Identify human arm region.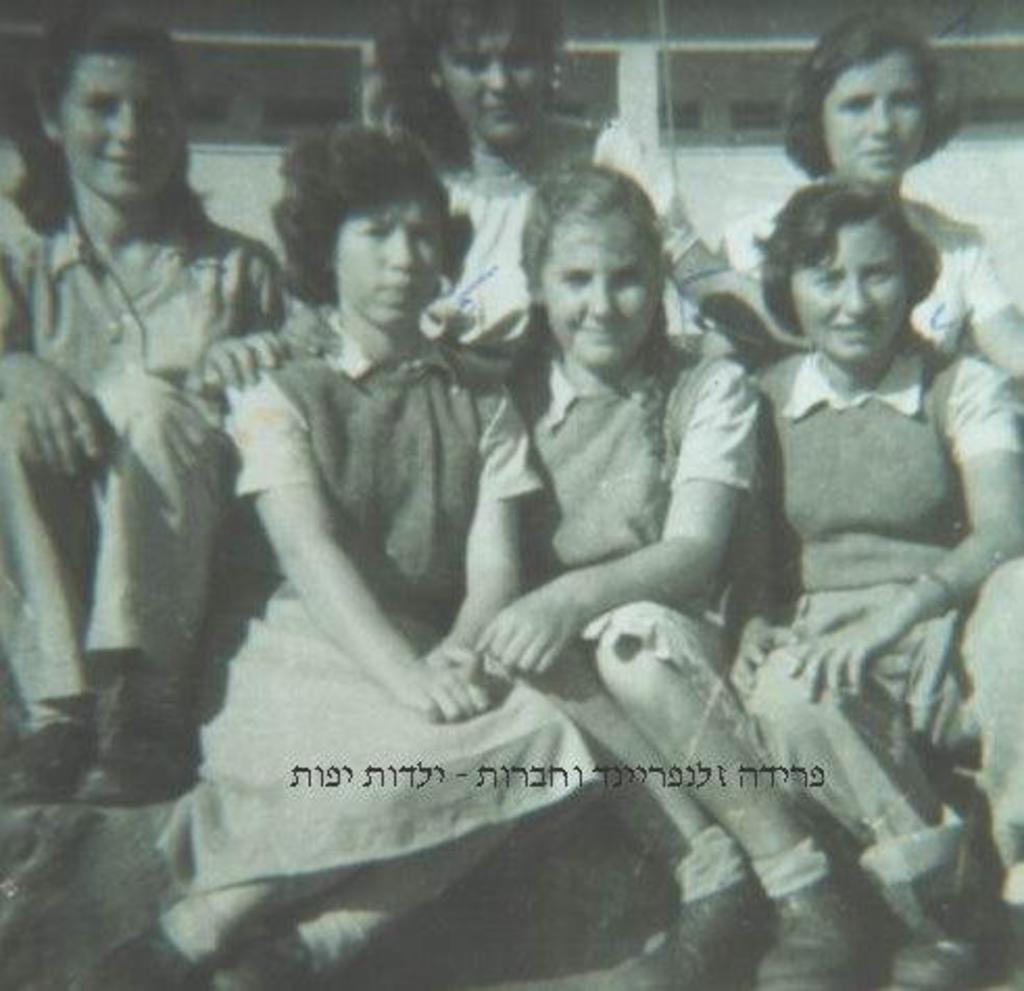
Region: rect(238, 376, 450, 722).
